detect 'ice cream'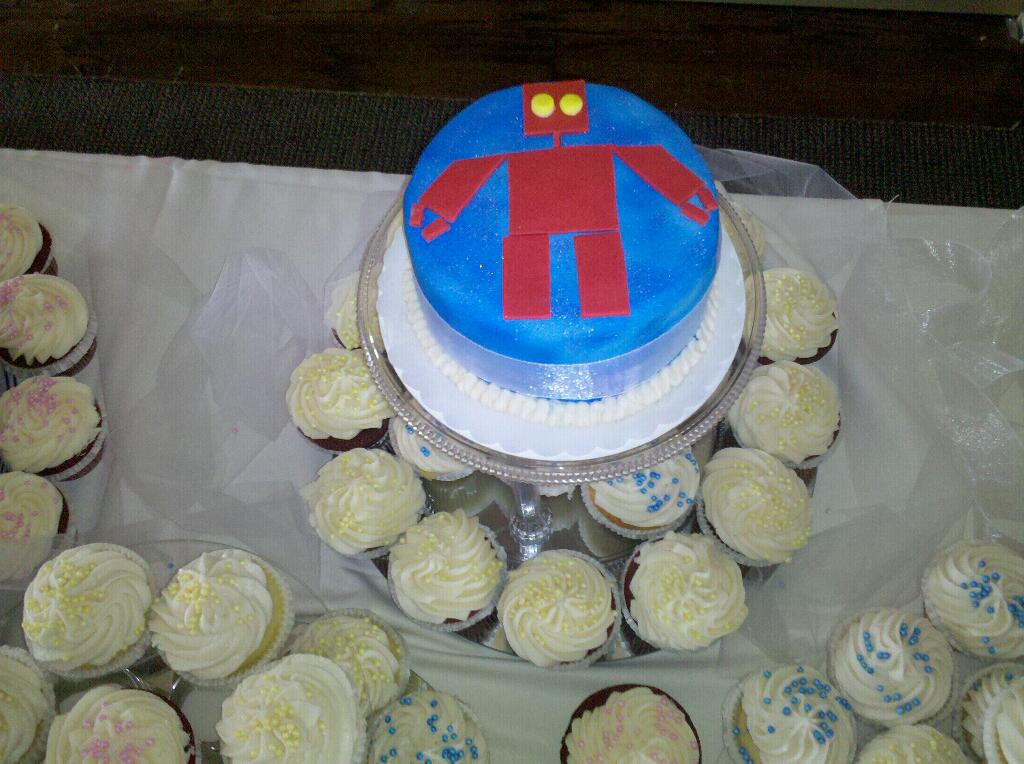
(x1=492, y1=543, x2=618, y2=670)
